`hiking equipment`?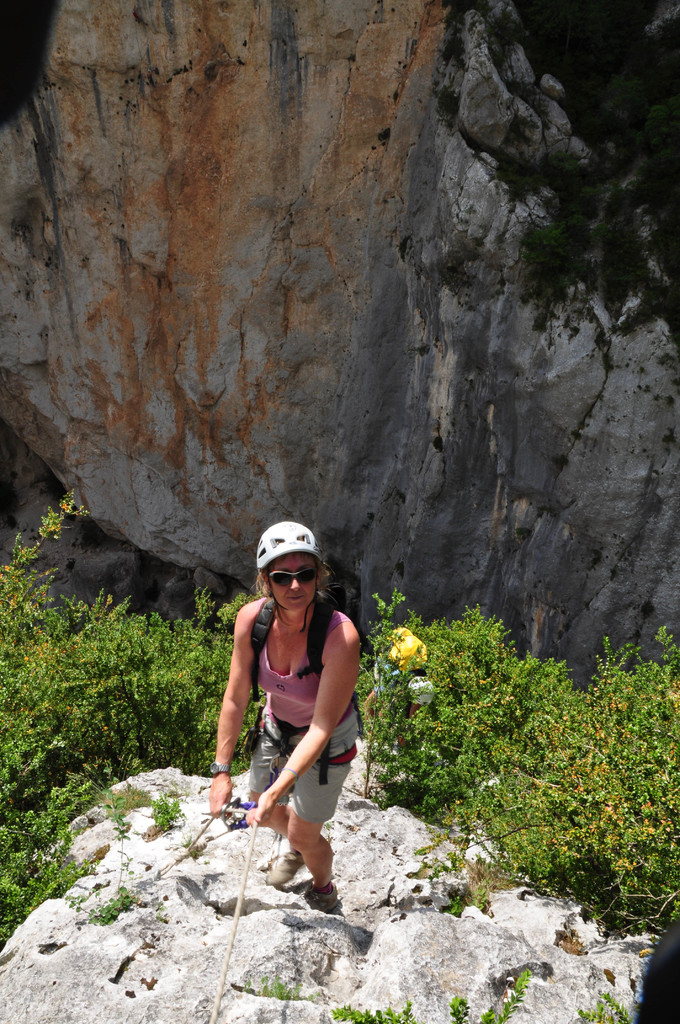
(left=223, top=703, right=360, bottom=833)
